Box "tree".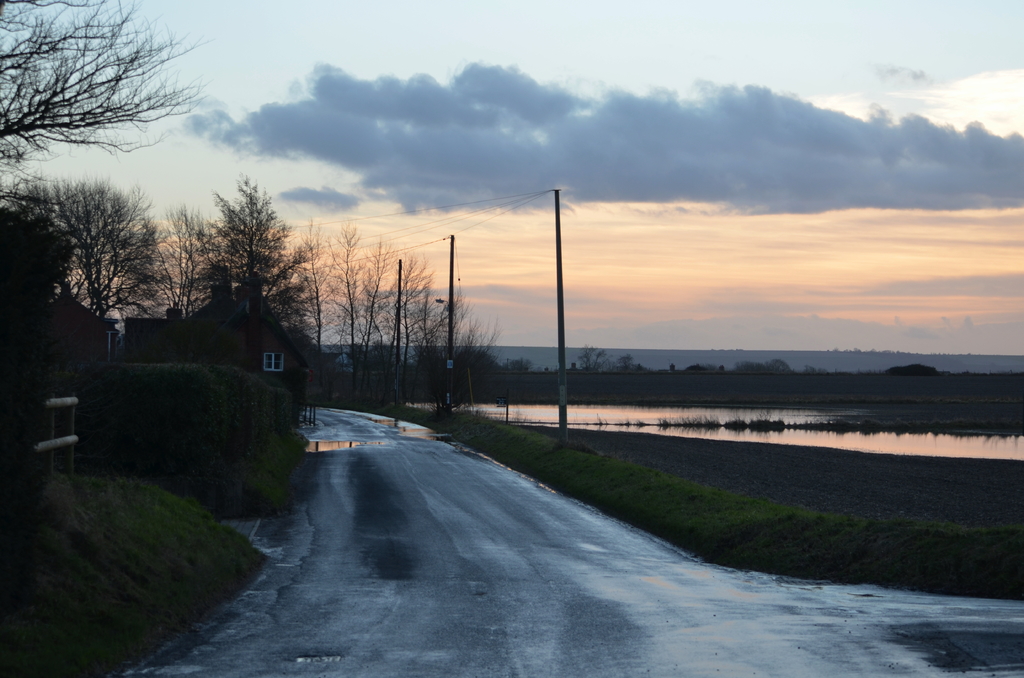
(0,0,214,160).
